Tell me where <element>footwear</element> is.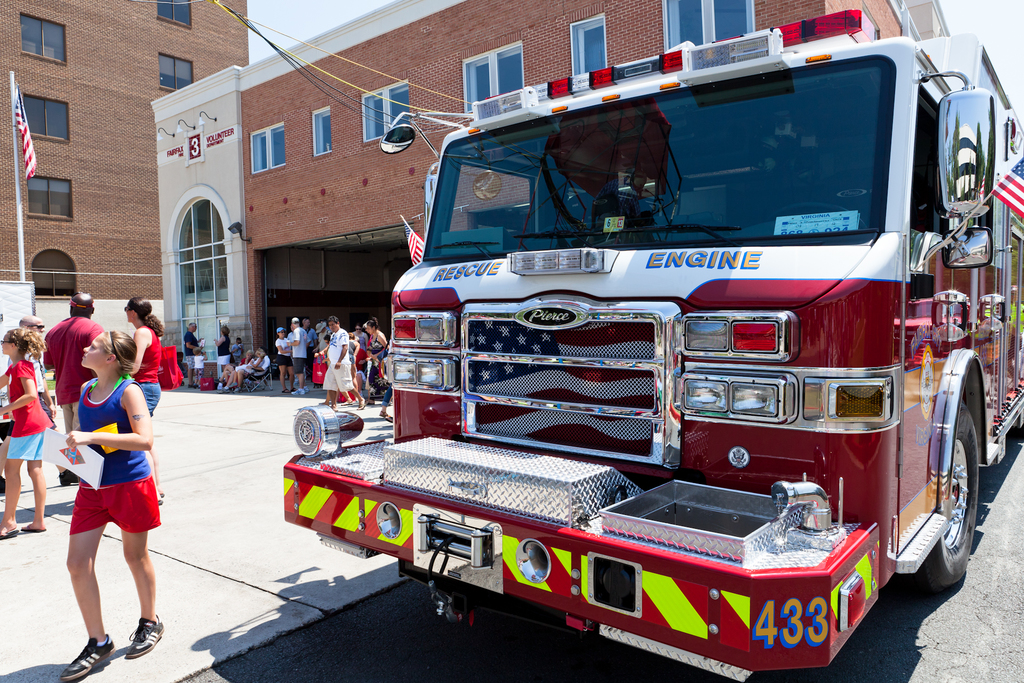
<element>footwear</element> is at (left=380, top=411, right=390, bottom=418).
